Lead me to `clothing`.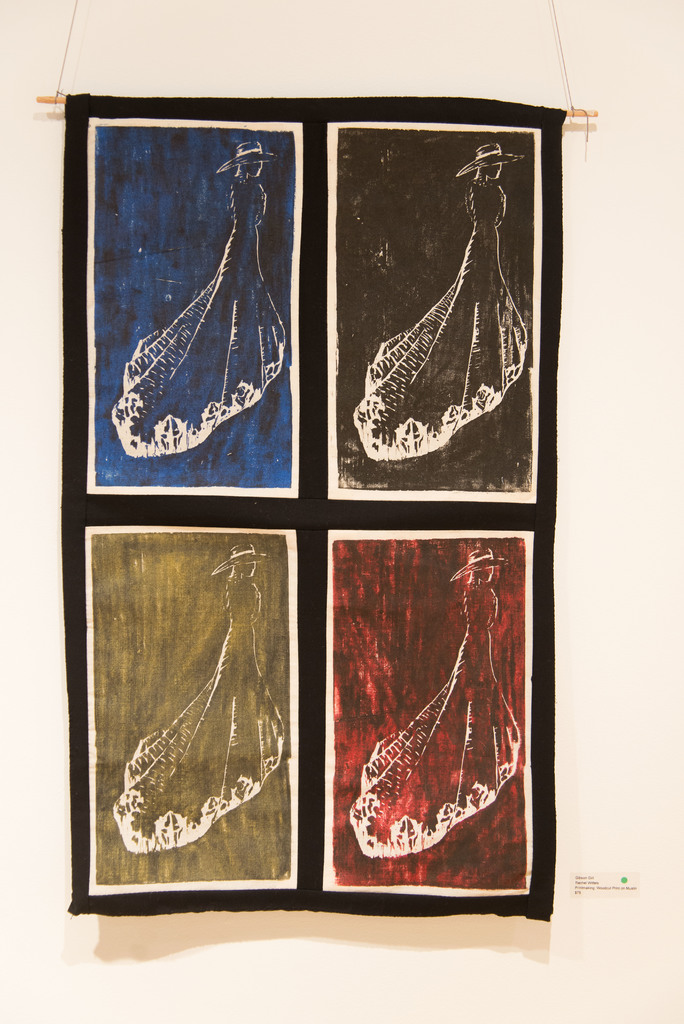
Lead to rect(348, 582, 514, 860).
